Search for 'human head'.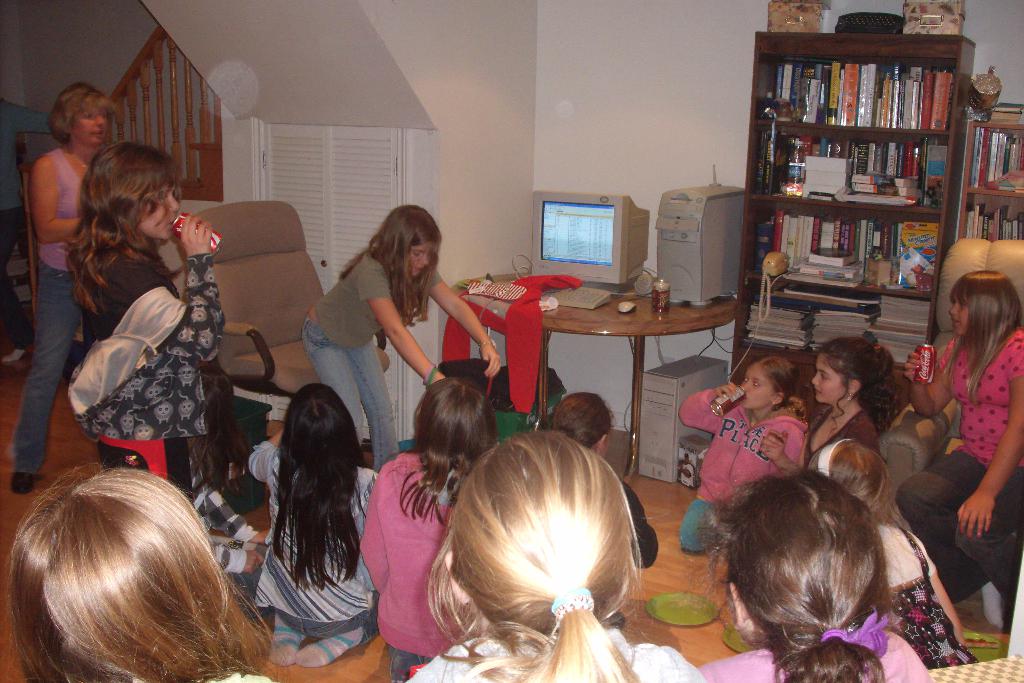
Found at x1=372 y1=205 x2=436 y2=276.
